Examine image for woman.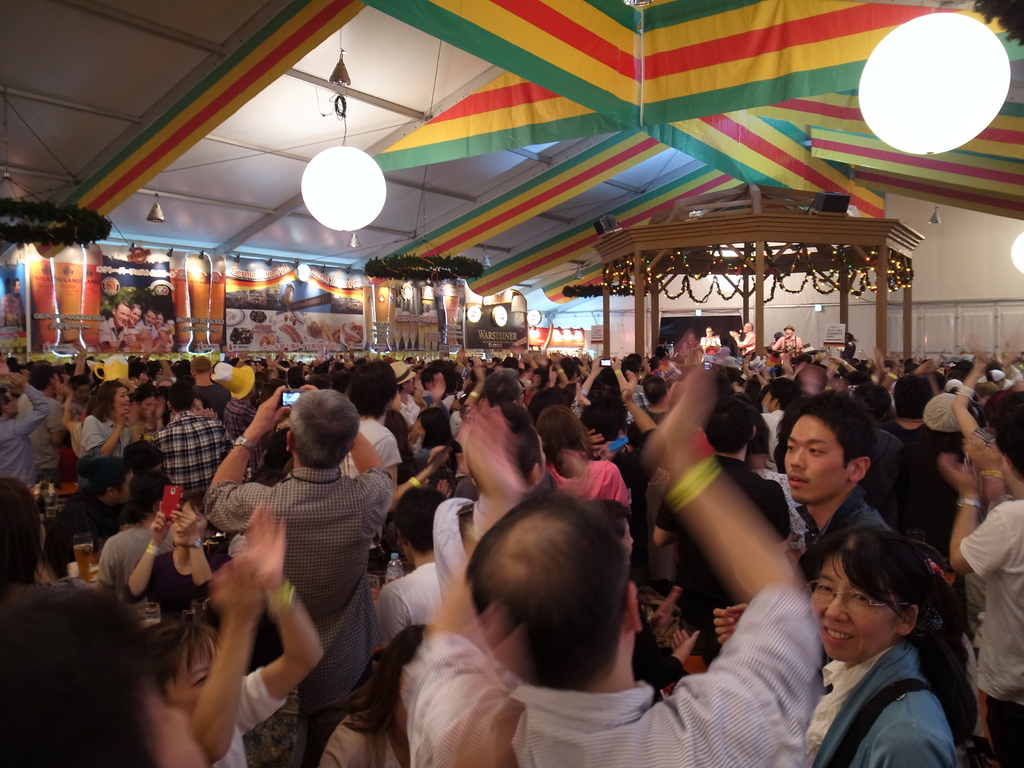
Examination result: locate(82, 383, 138, 488).
